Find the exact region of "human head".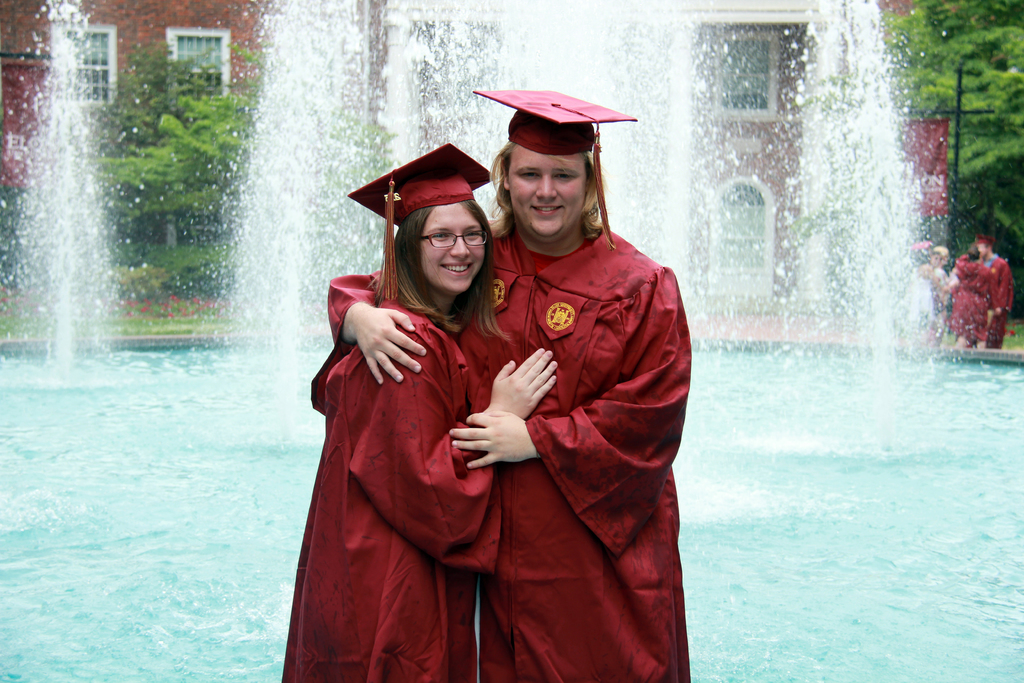
Exact region: 346, 140, 493, 296.
